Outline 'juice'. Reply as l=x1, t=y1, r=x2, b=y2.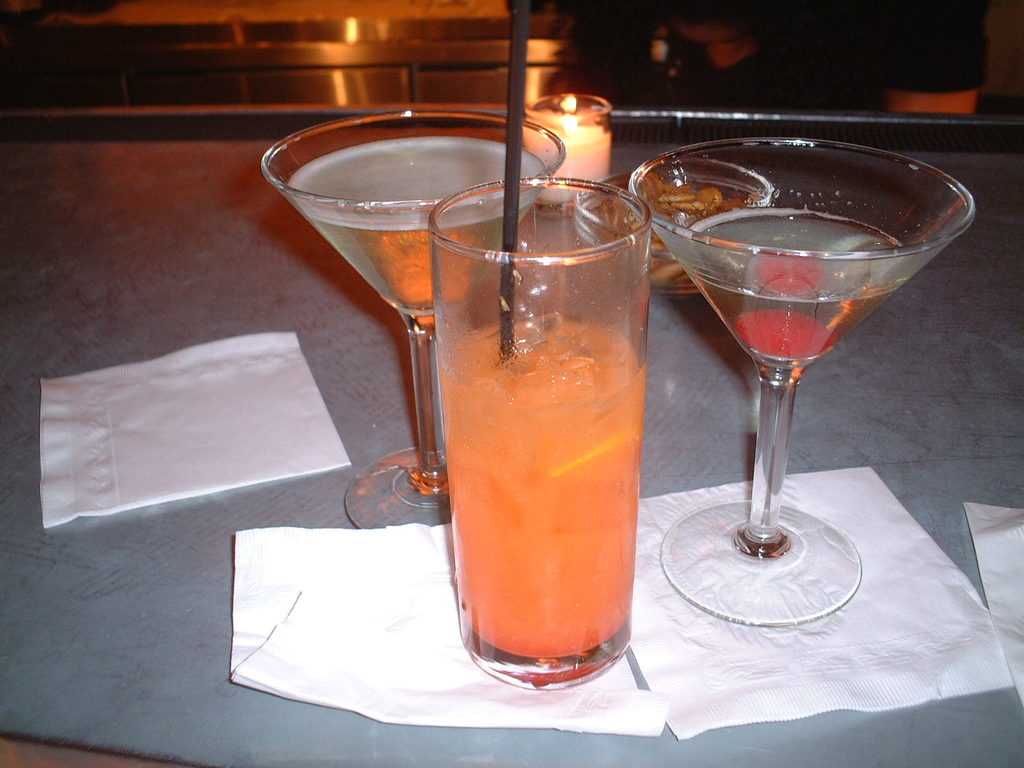
l=290, t=137, r=542, b=317.
